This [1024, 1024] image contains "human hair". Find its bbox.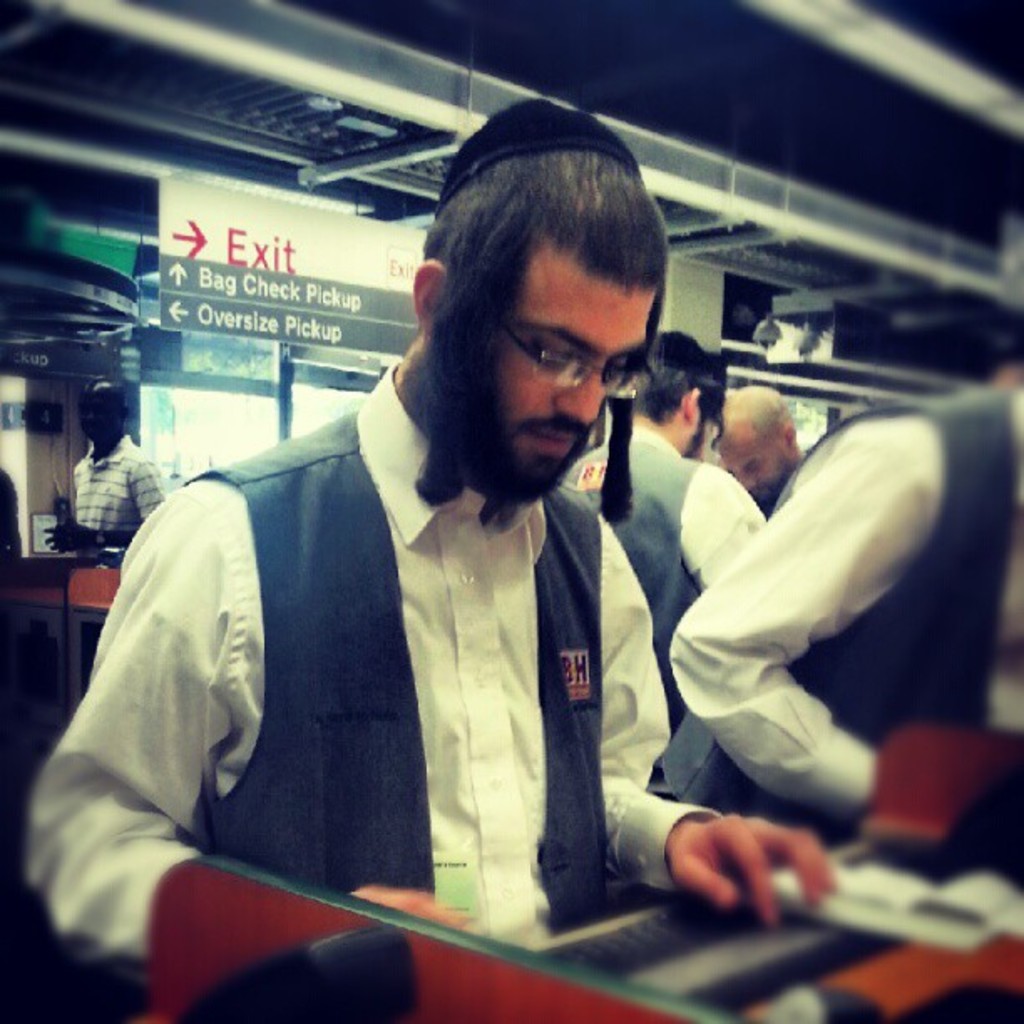
627 361 696 423.
